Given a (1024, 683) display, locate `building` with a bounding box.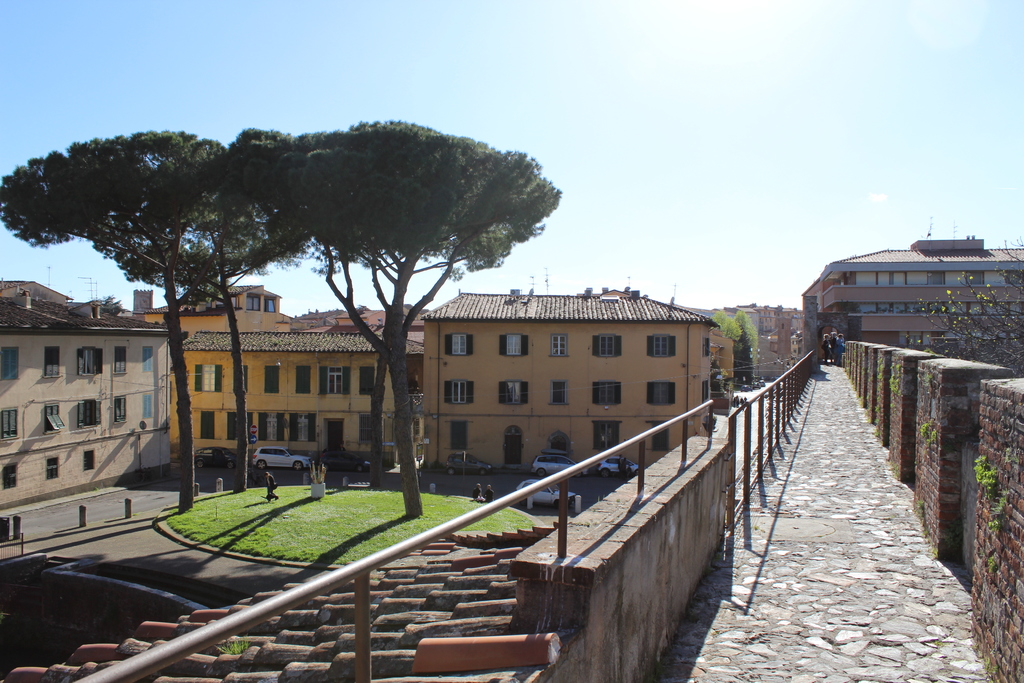
Located: 415:294:731:466.
